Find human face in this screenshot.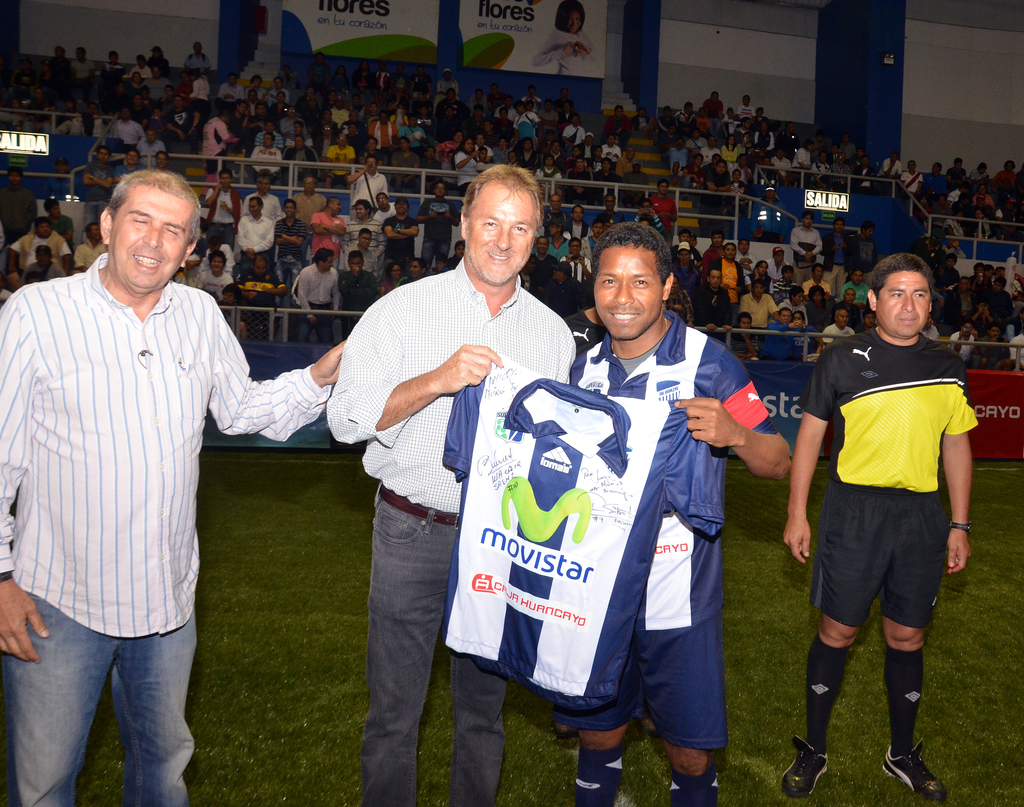
The bounding box for human face is l=55, t=42, r=67, b=56.
